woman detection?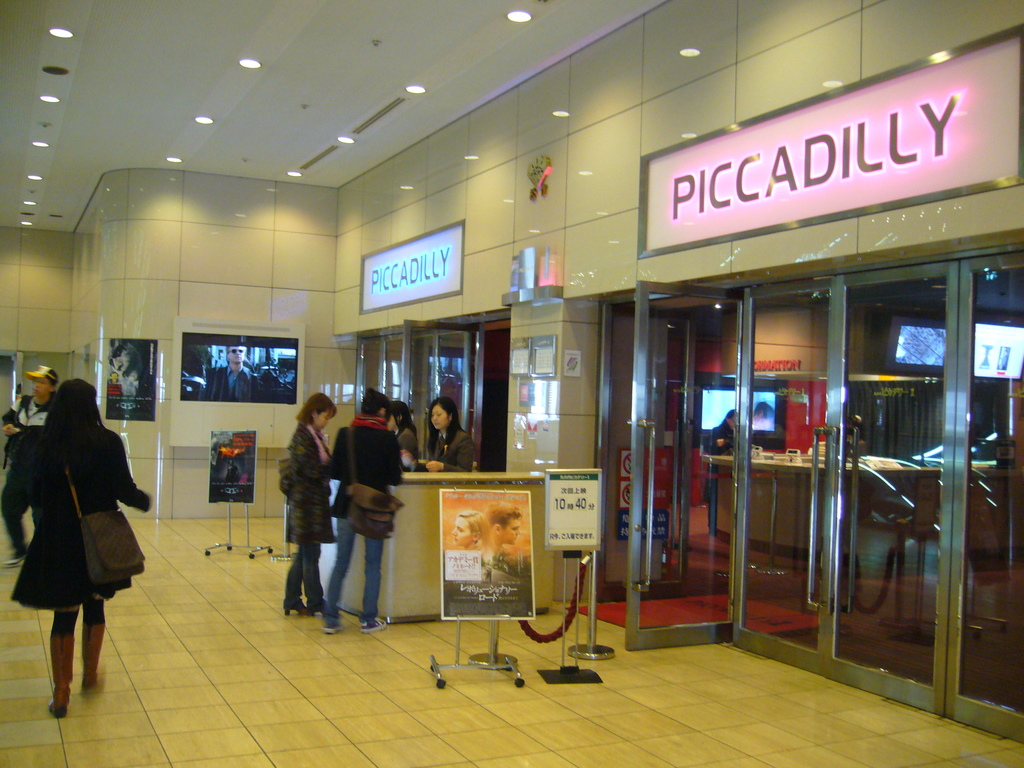
region(451, 501, 497, 572)
